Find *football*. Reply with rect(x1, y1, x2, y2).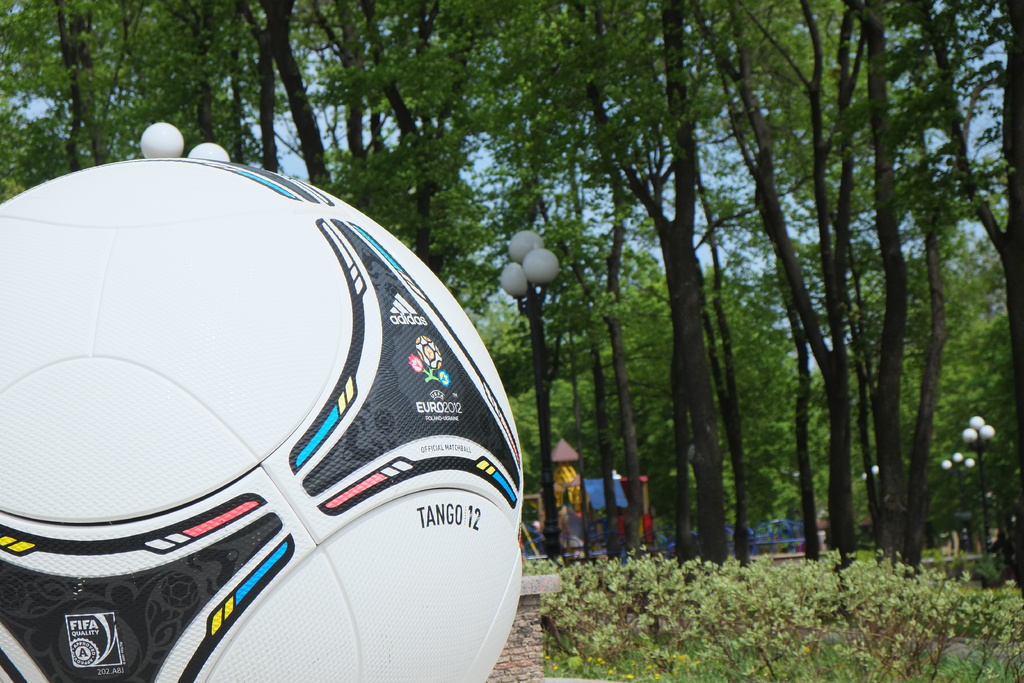
rect(0, 155, 524, 682).
